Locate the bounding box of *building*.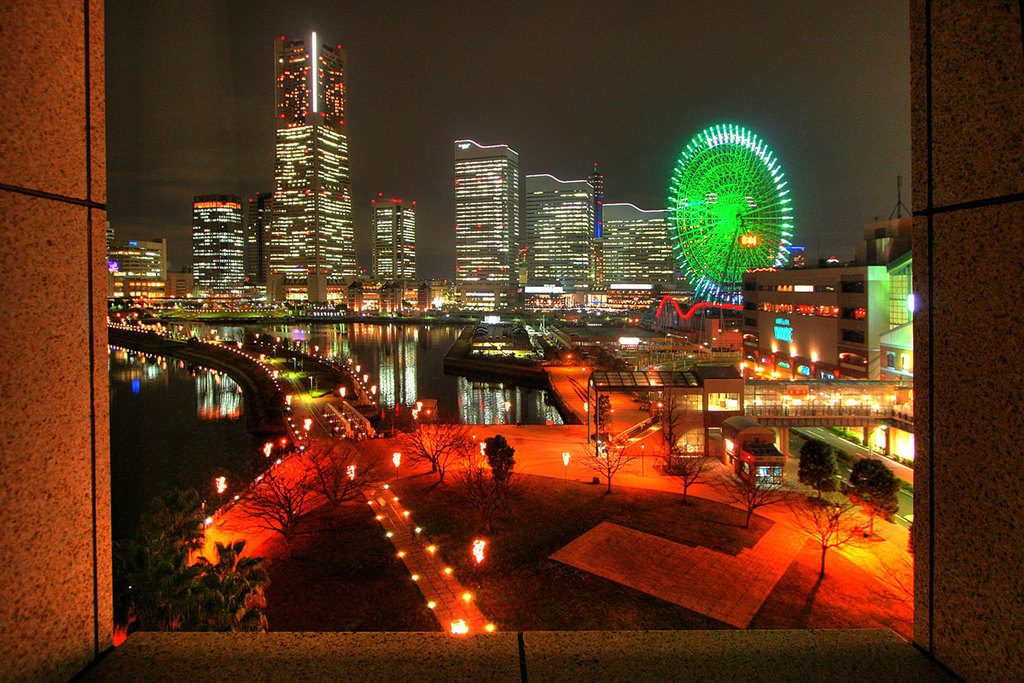
Bounding box: crop(191, 199, 243, 290).
